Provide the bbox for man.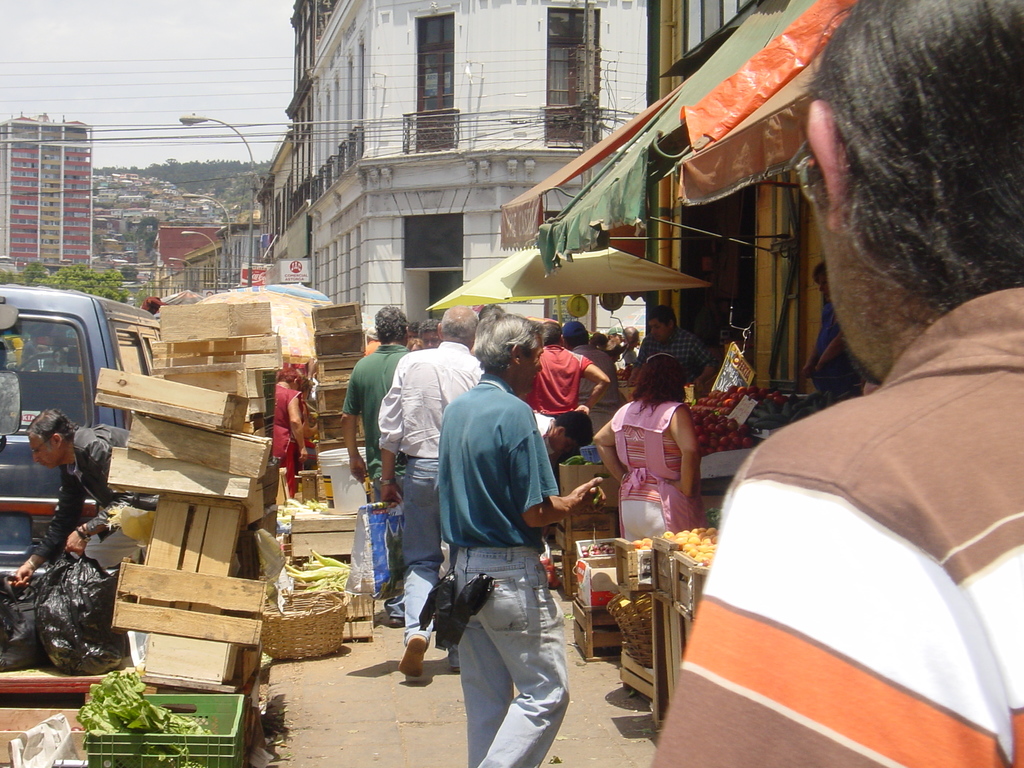
select_region(345, 305, 417, 624).
